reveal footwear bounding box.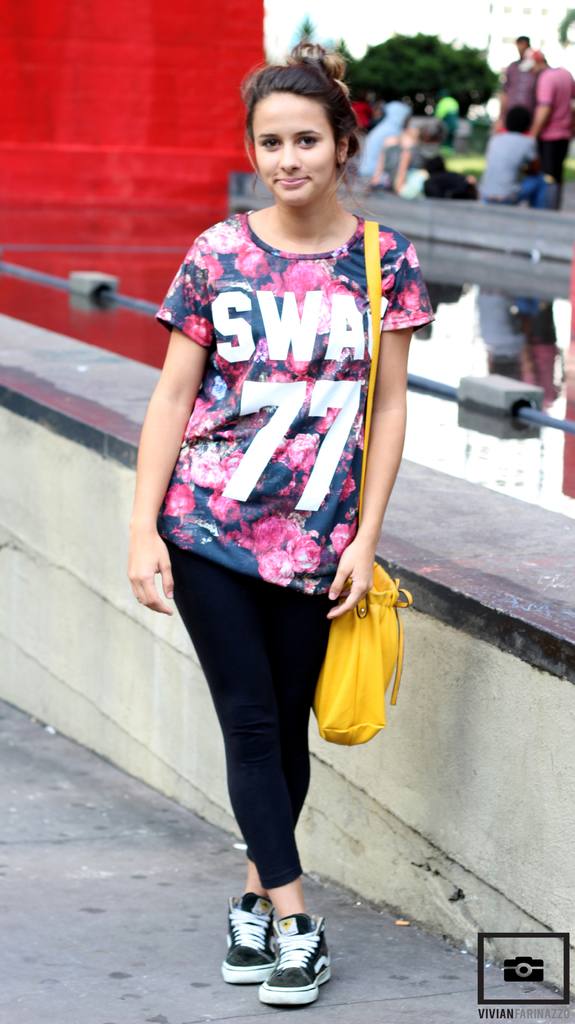
Revealed: (215,888,286,984).
